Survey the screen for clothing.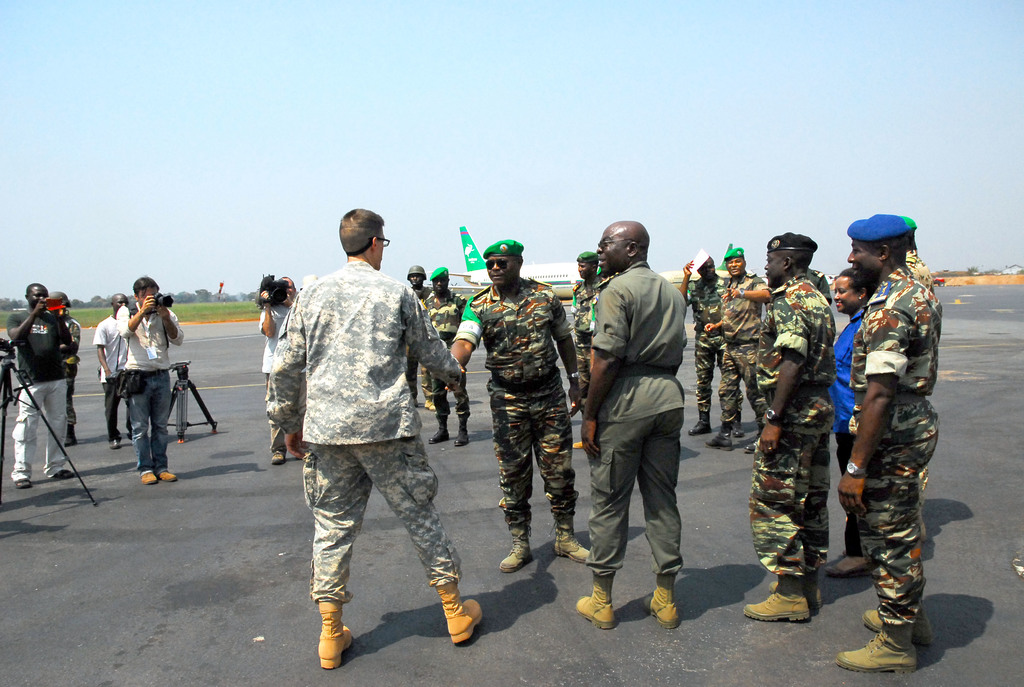
Survey found: 572, 275, 596, 392.
